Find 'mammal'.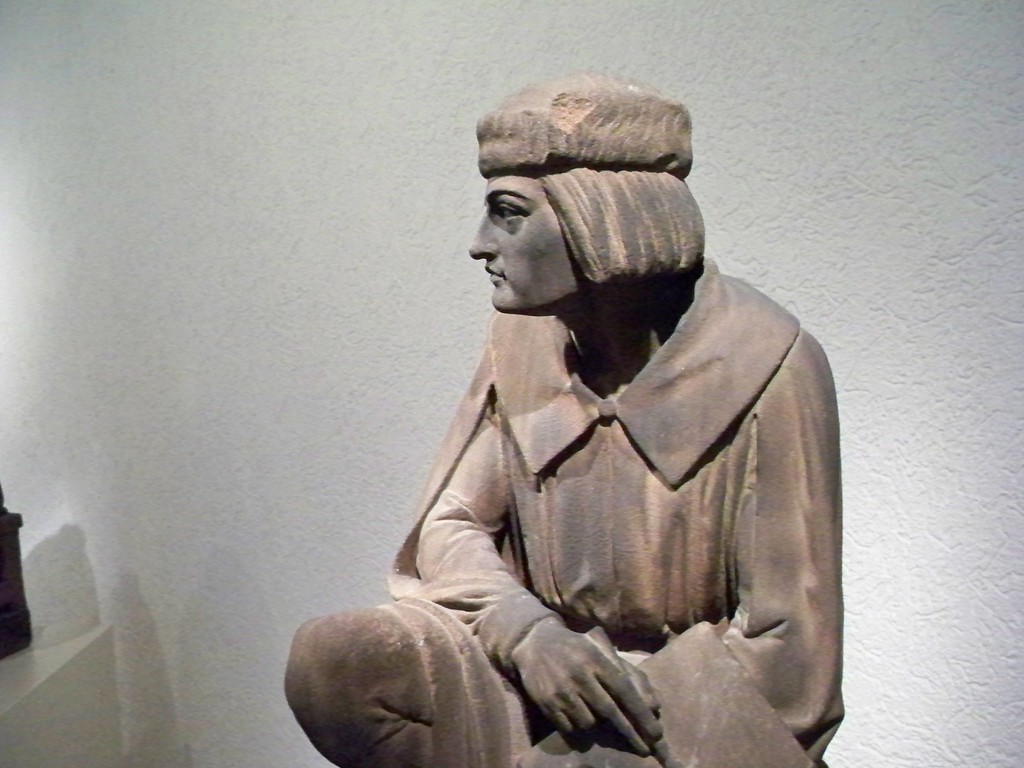
(left=282, top=69, right=846, bottom=767).
